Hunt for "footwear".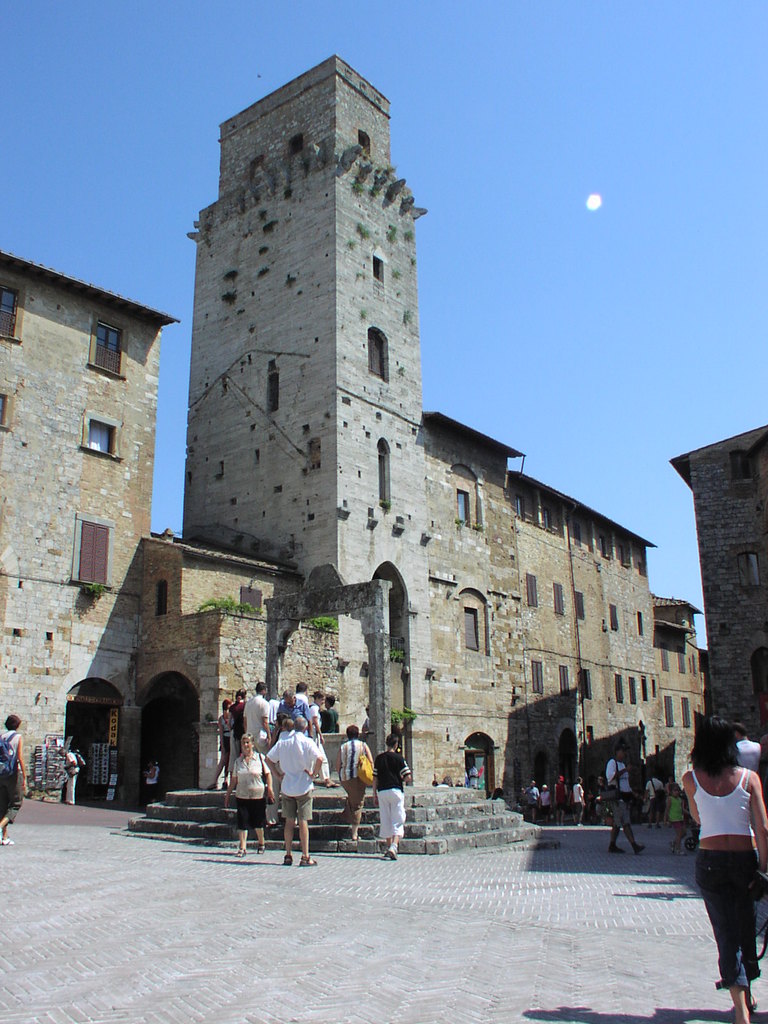
Hunted down at l=303, t=860, r=317, b=867.
